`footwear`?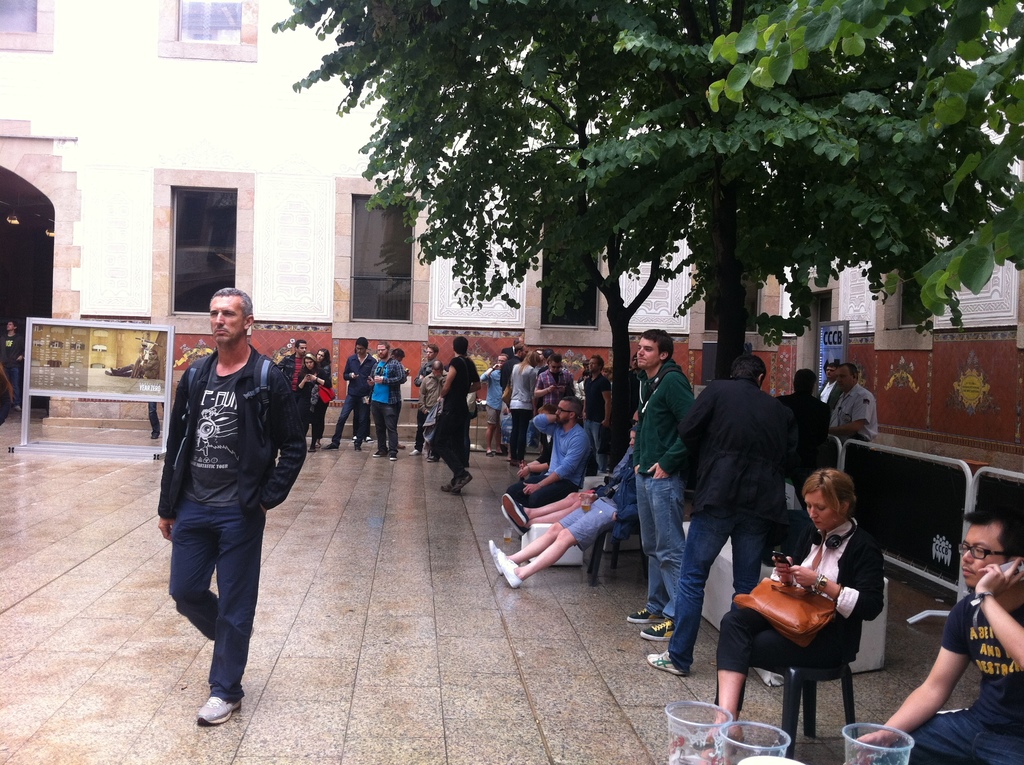
(442, 478, 454, 492)
